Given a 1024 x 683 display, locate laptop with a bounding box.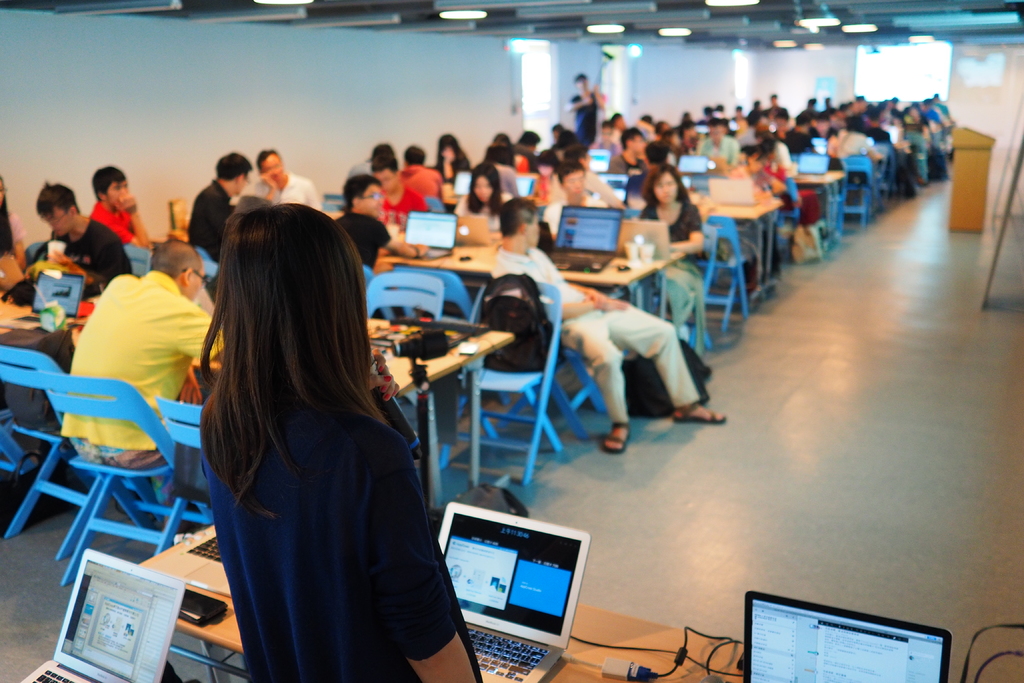
Located: [18, 548, 184, 682].
